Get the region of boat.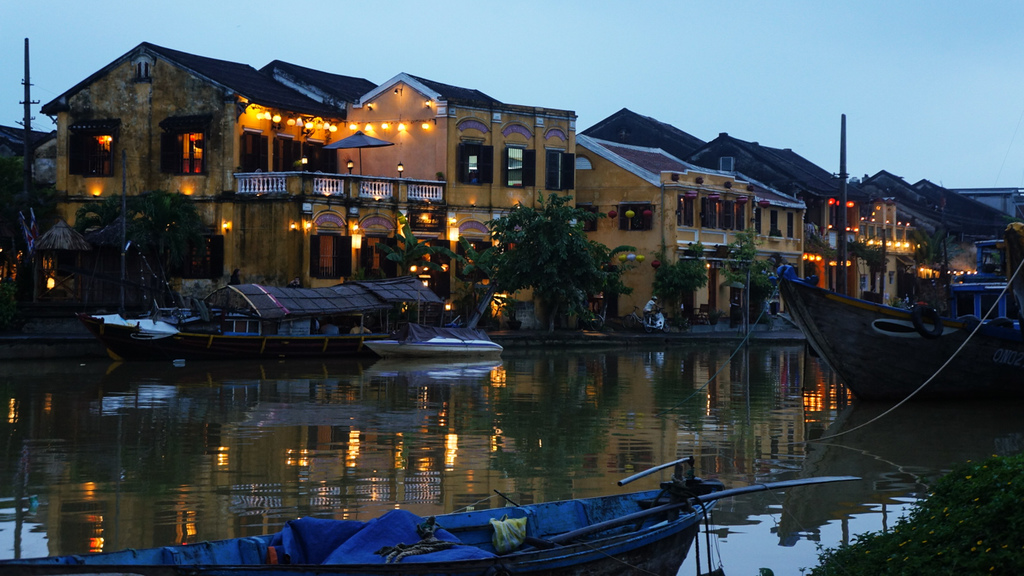
{"left": 70, "top": 280, "right": 428, "bottom": 360}.
